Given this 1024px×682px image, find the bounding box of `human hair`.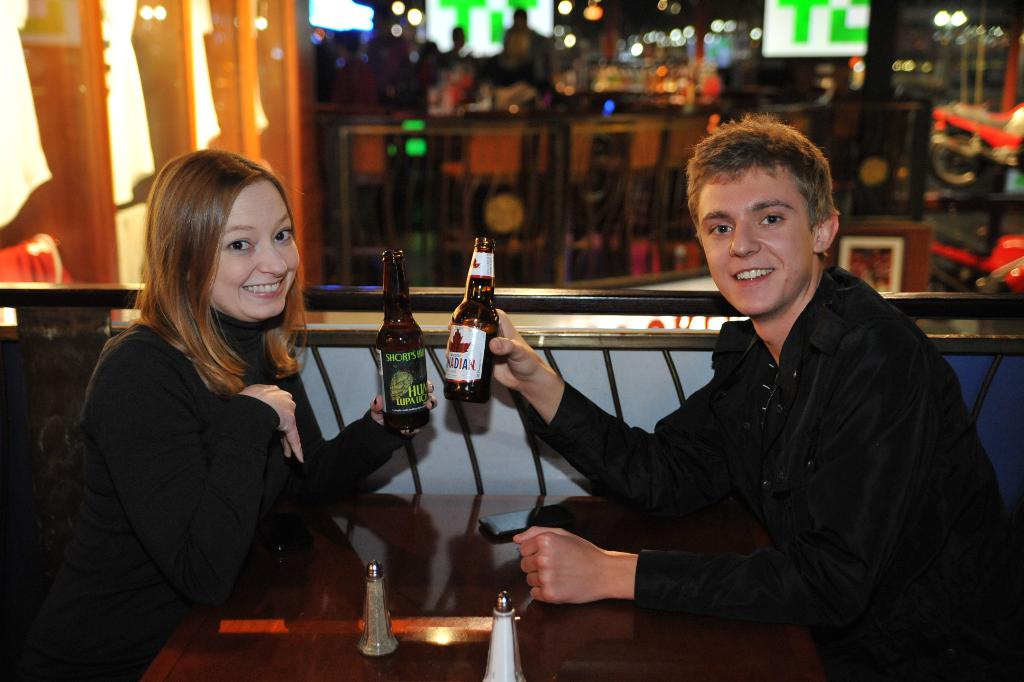
<region>130, 142, 305, 392</region>.
